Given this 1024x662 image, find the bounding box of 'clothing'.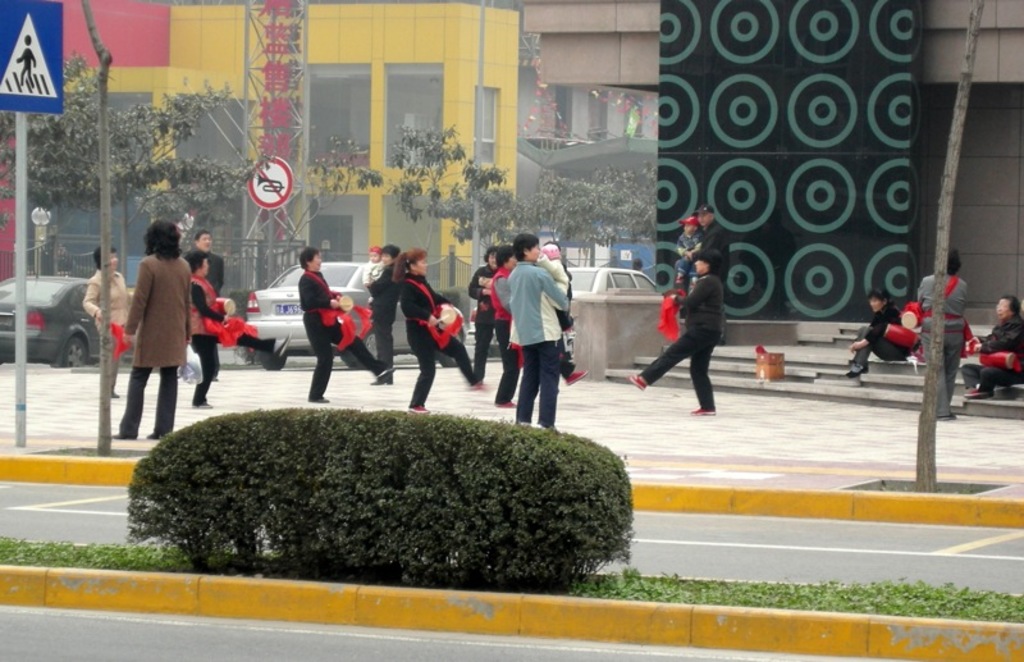
rect(82, 269, 132, 355).
